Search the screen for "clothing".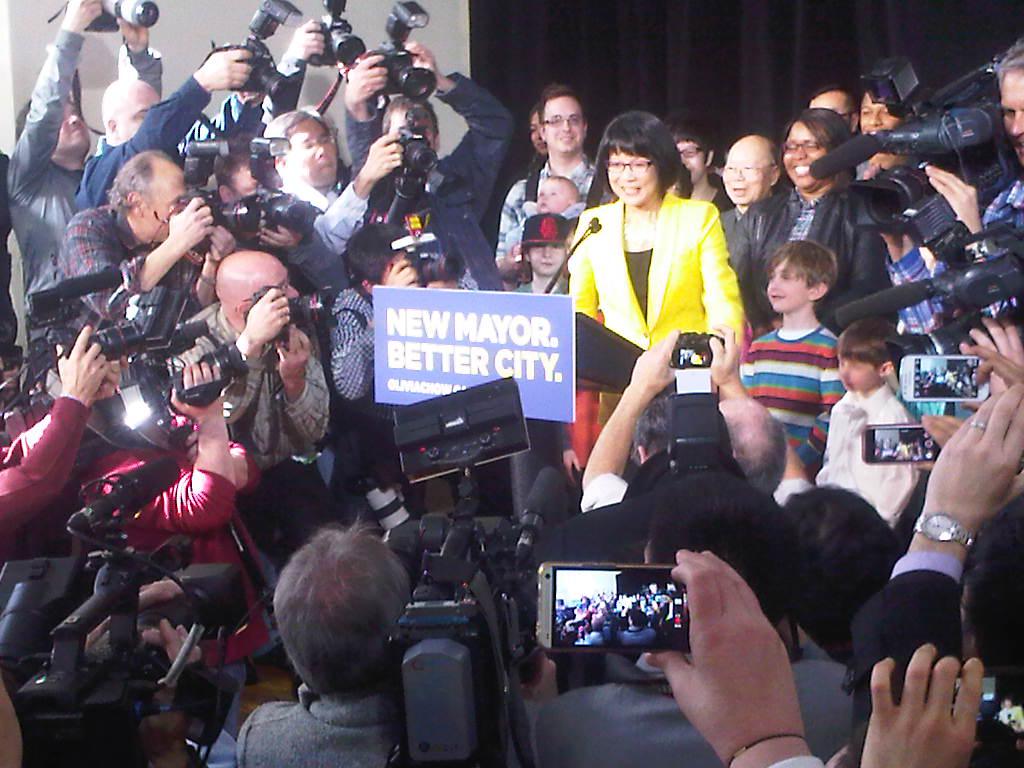
Found at pyautogui.locateOnScreen(92, 447, 262, 660).
